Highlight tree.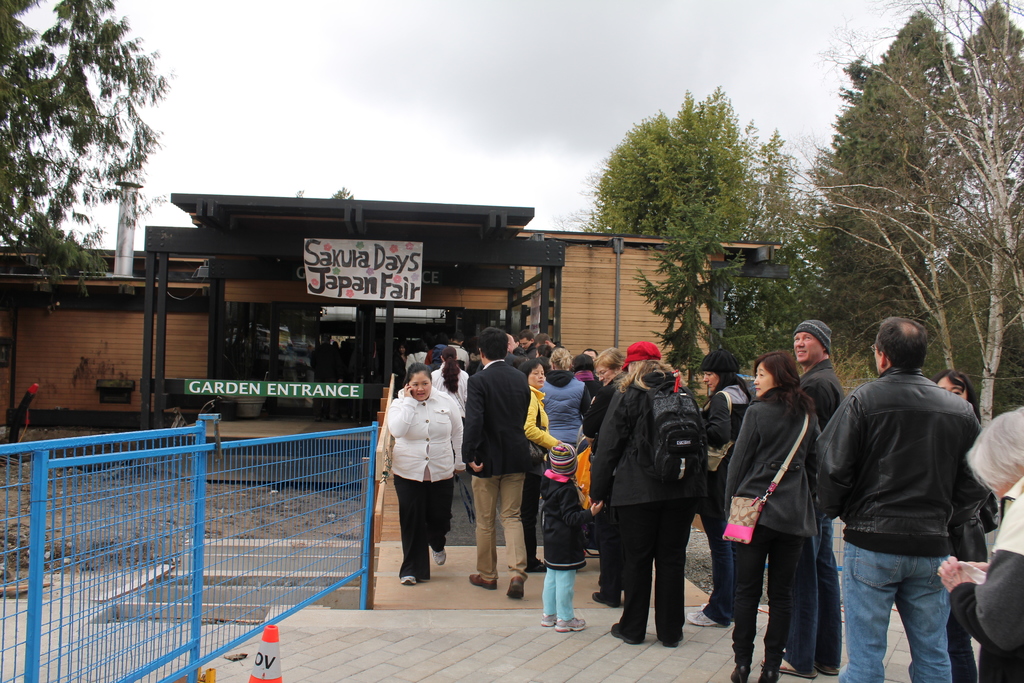
Highlighted region: locate(853, 0, 1023, 431).
